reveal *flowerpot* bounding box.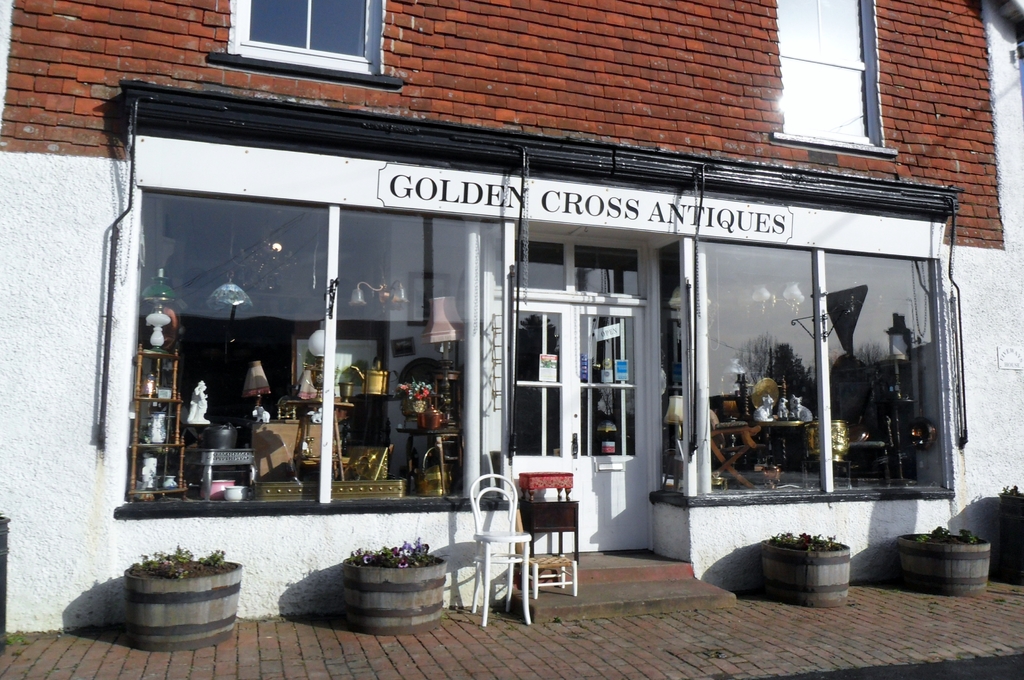
Revealed: region(123, 551, 241, 654).
